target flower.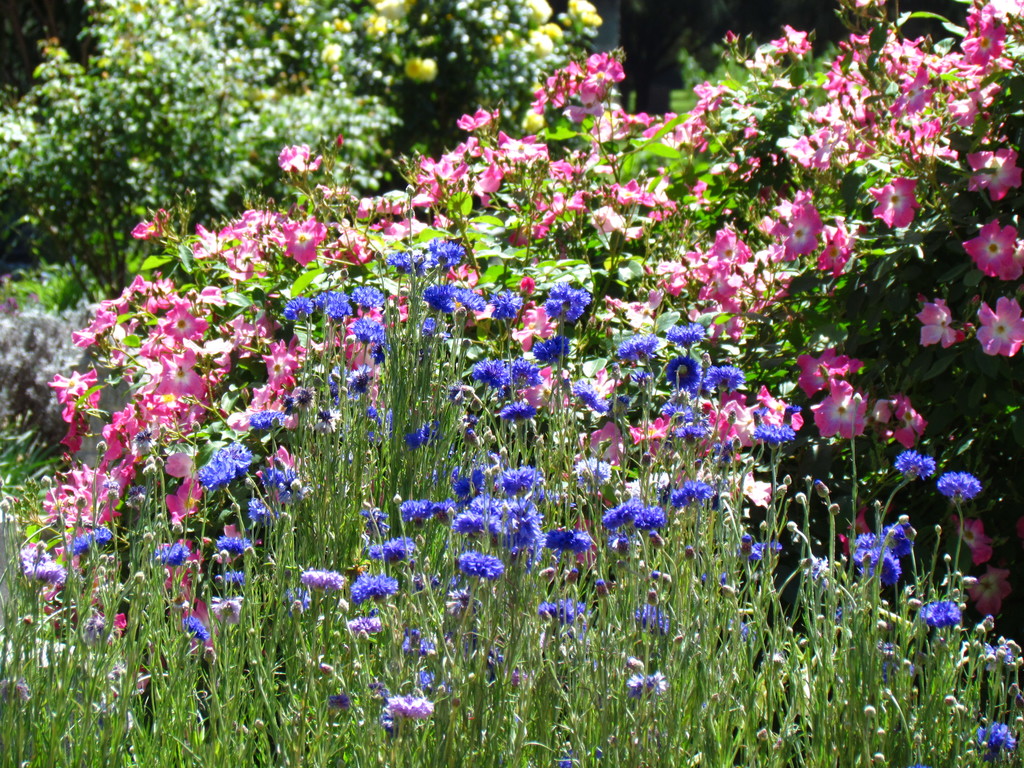
Target region: box=[399, 500, 429, 522].
